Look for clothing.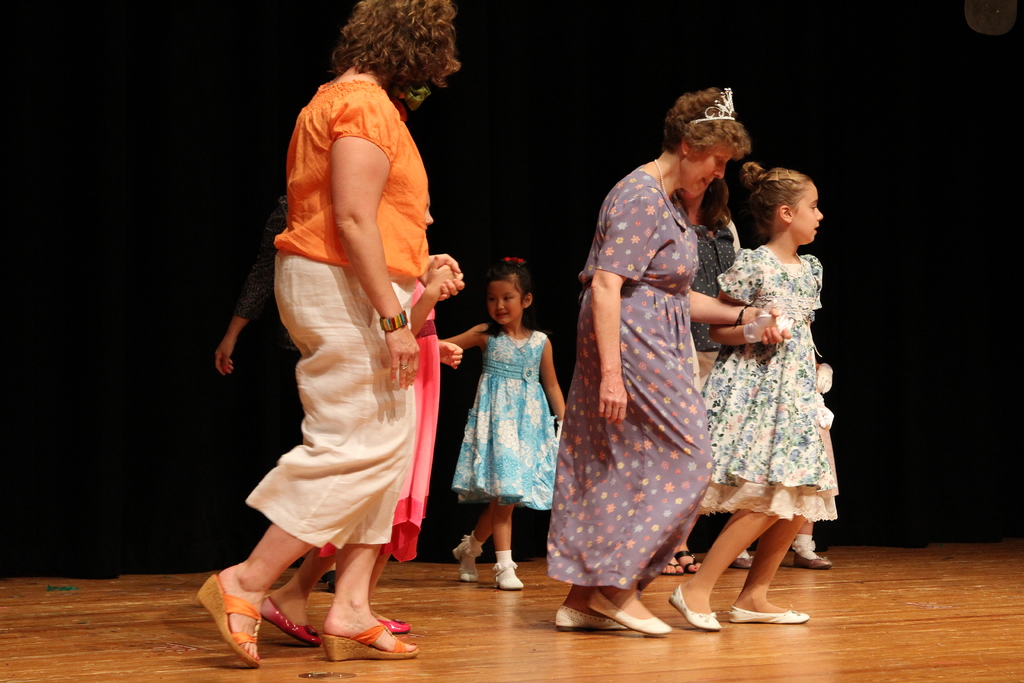
Found: select_region(692, 239, 842, 520).
